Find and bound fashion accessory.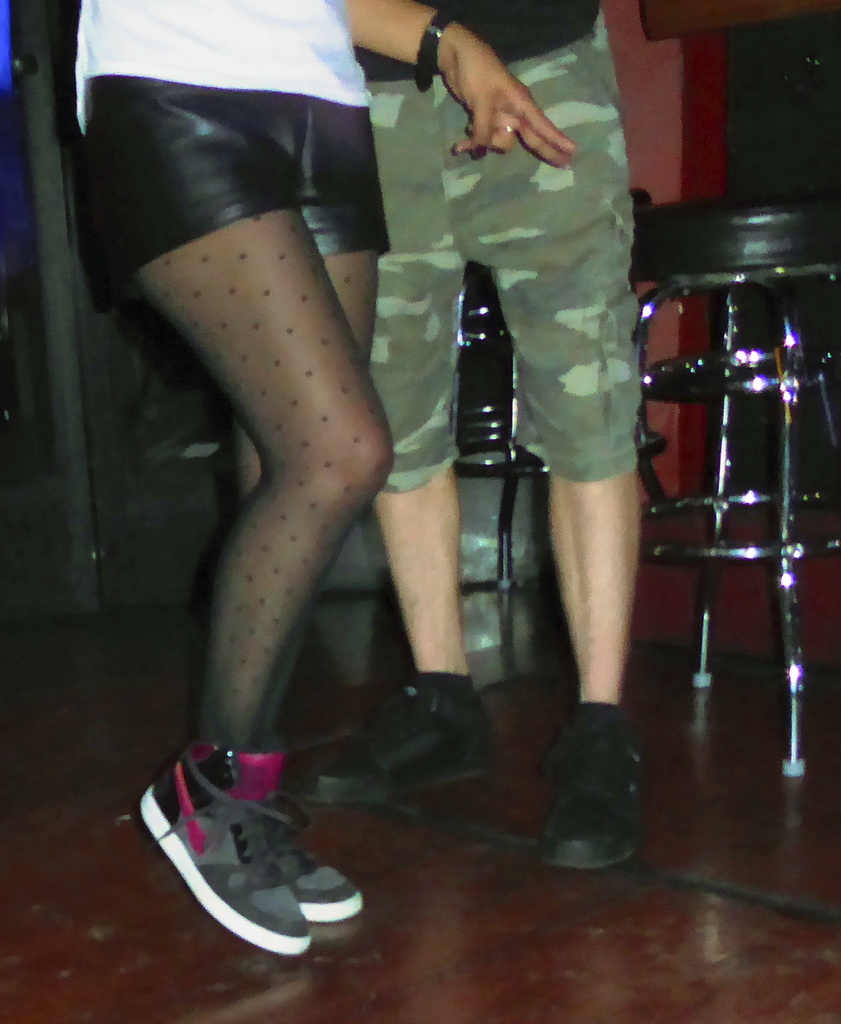
Bound: left=269, top=755, right=369, bottom=923.
